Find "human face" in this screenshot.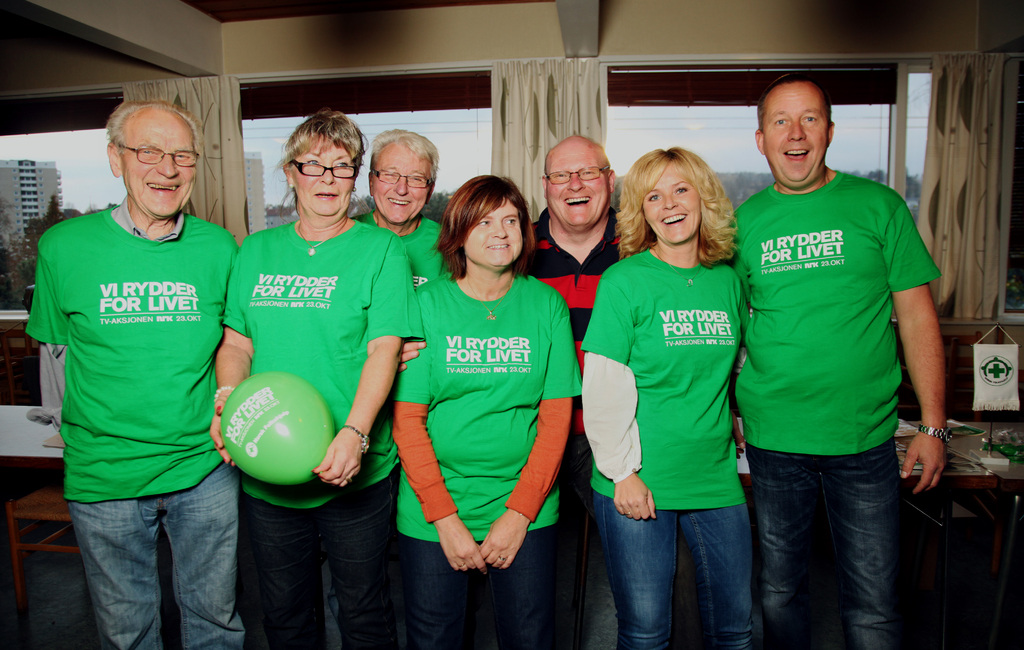
The bounding box for "human face" is rect(126, 117, 193, 215).
